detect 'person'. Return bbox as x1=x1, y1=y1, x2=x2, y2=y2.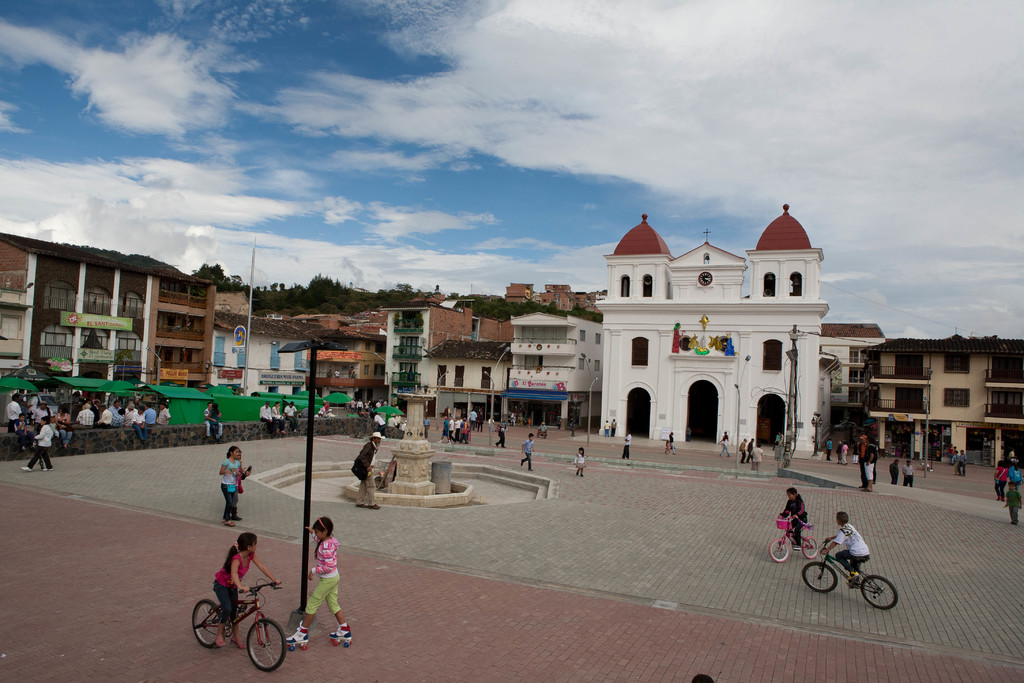
x1=537, y1=420, x2=546, y2=436.
